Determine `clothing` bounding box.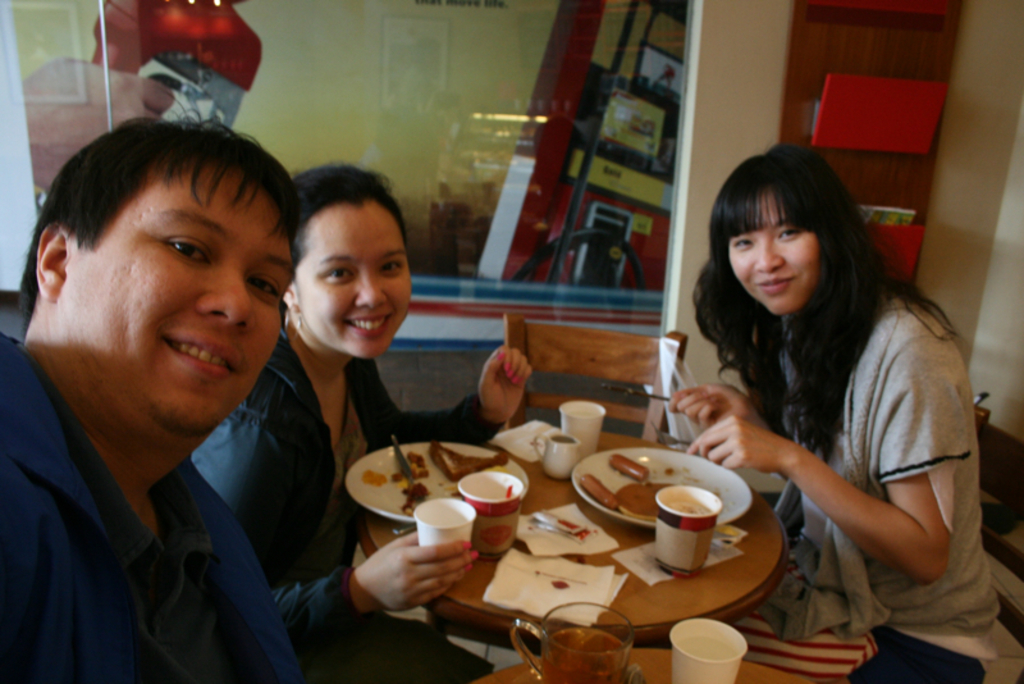
Determined: locate(713, 220, 983, 647).
